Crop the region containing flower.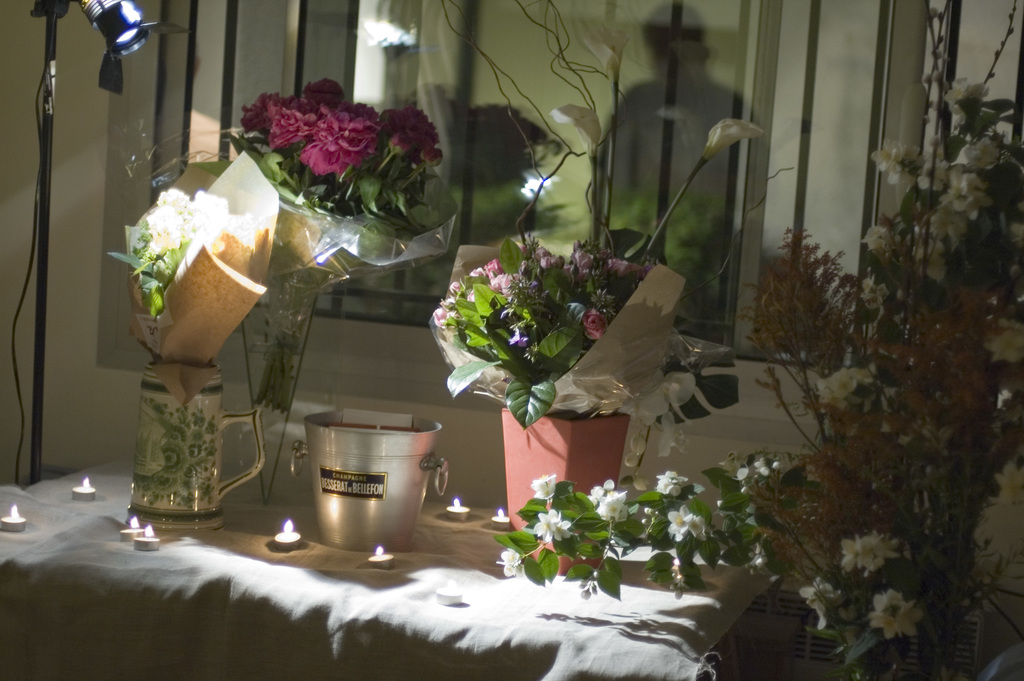
Crop region: (585, 15, 636, 81).
